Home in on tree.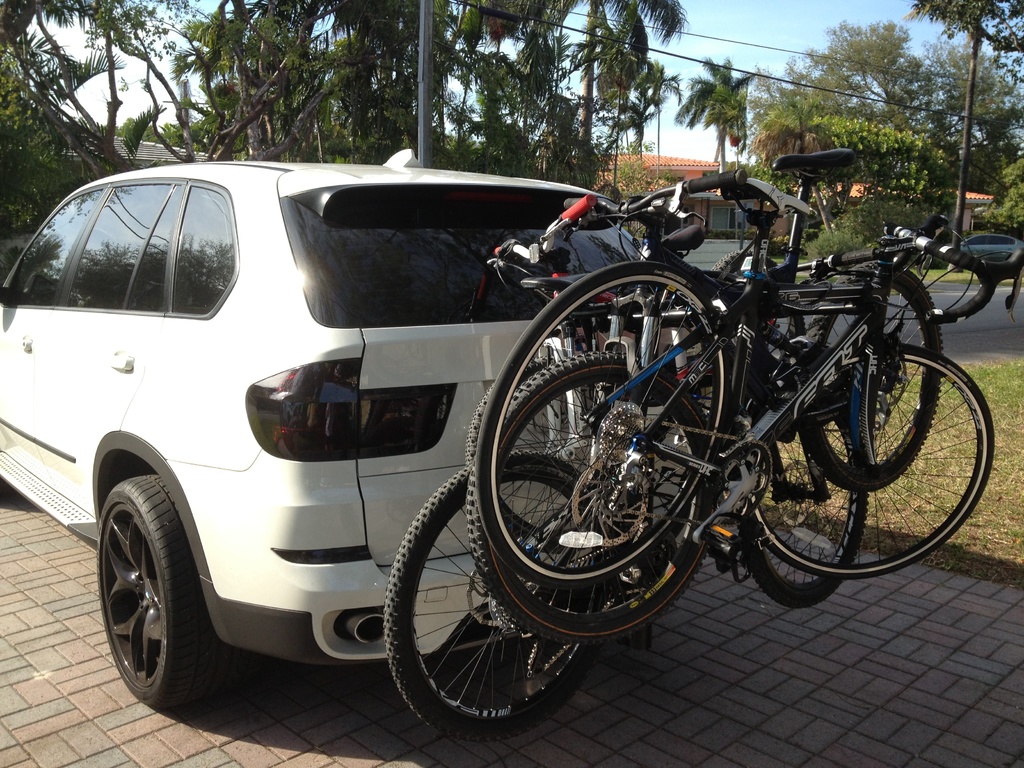
Homed in at [x1=913, y1=37, x2=1023, y2=175].
